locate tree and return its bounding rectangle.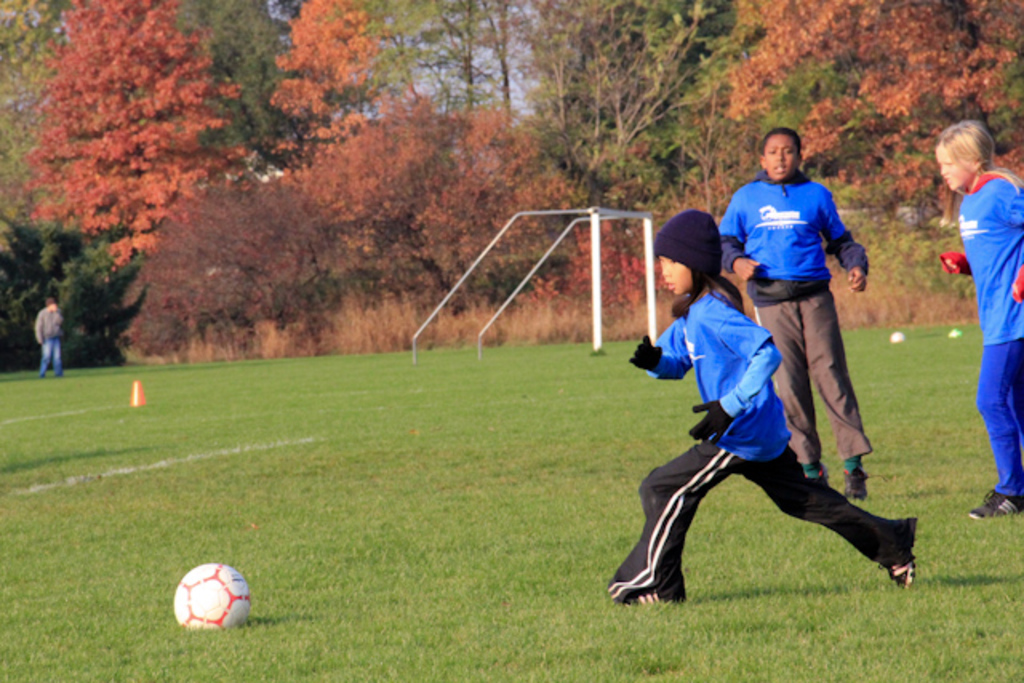
[184,0,294,165].
